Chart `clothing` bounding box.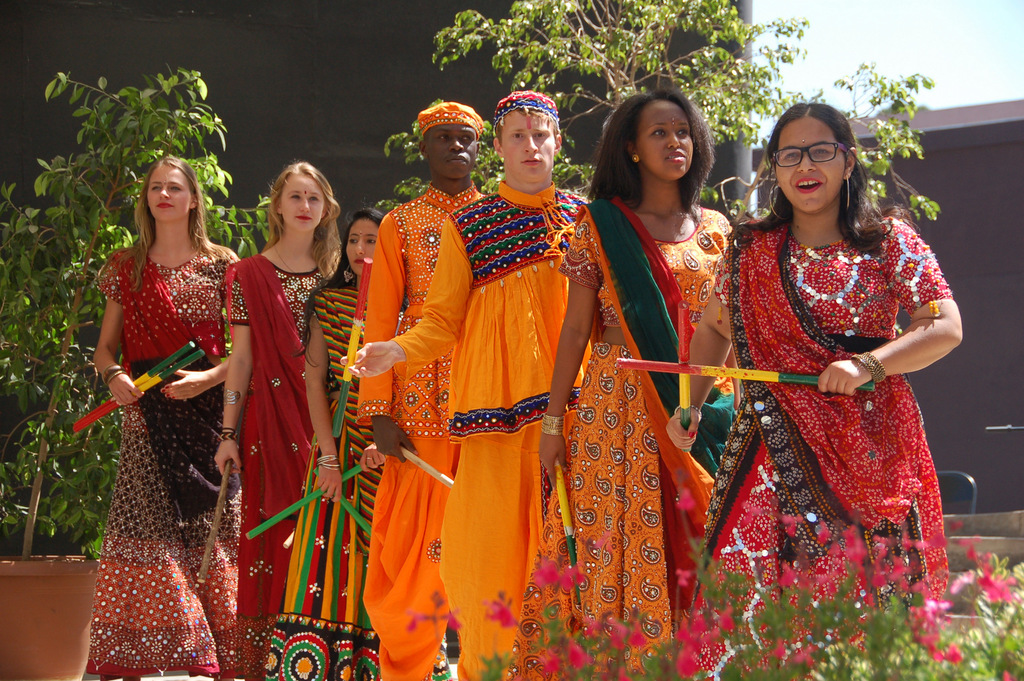
Charted: (525, 209, 740, 680).
